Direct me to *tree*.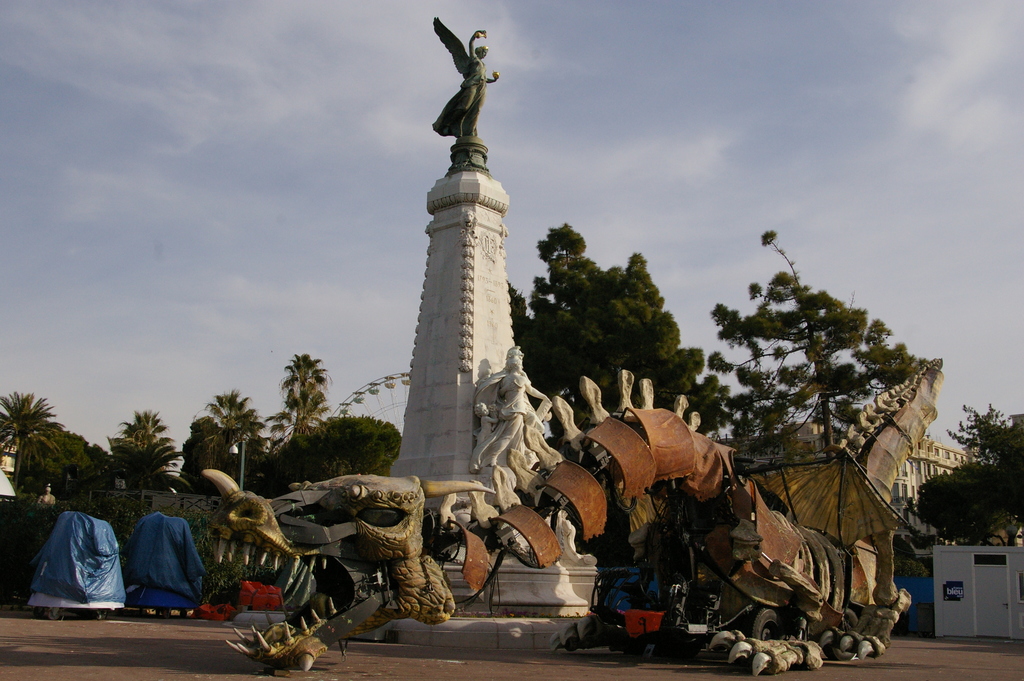
Direction: [left=910, top=402, right=1021, bottom=548].
